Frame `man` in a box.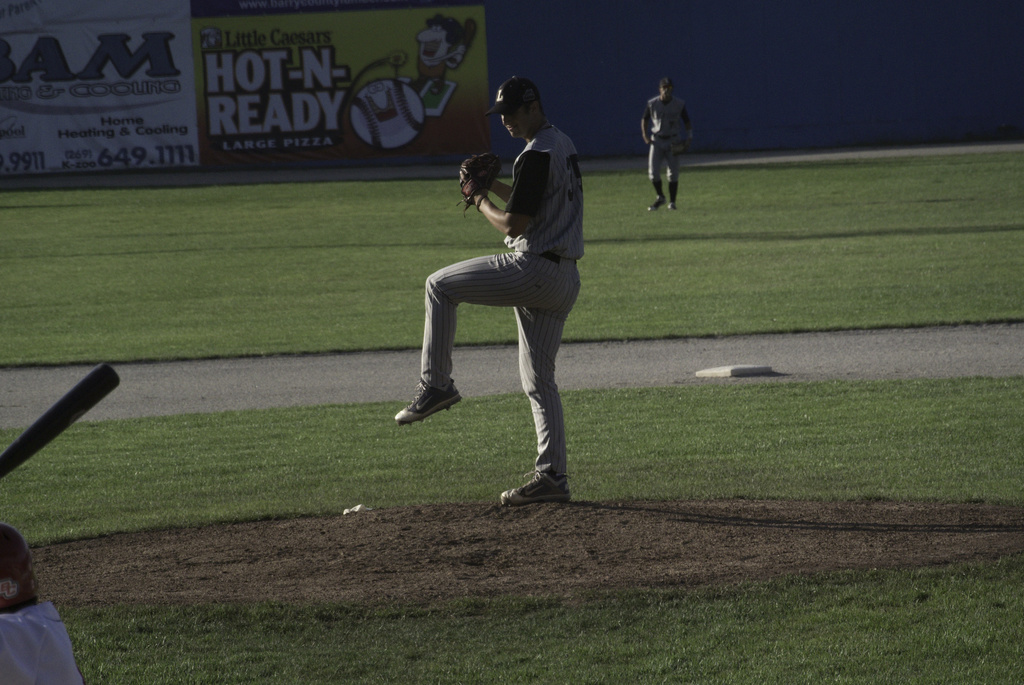
[635, 77, 692, 213].
